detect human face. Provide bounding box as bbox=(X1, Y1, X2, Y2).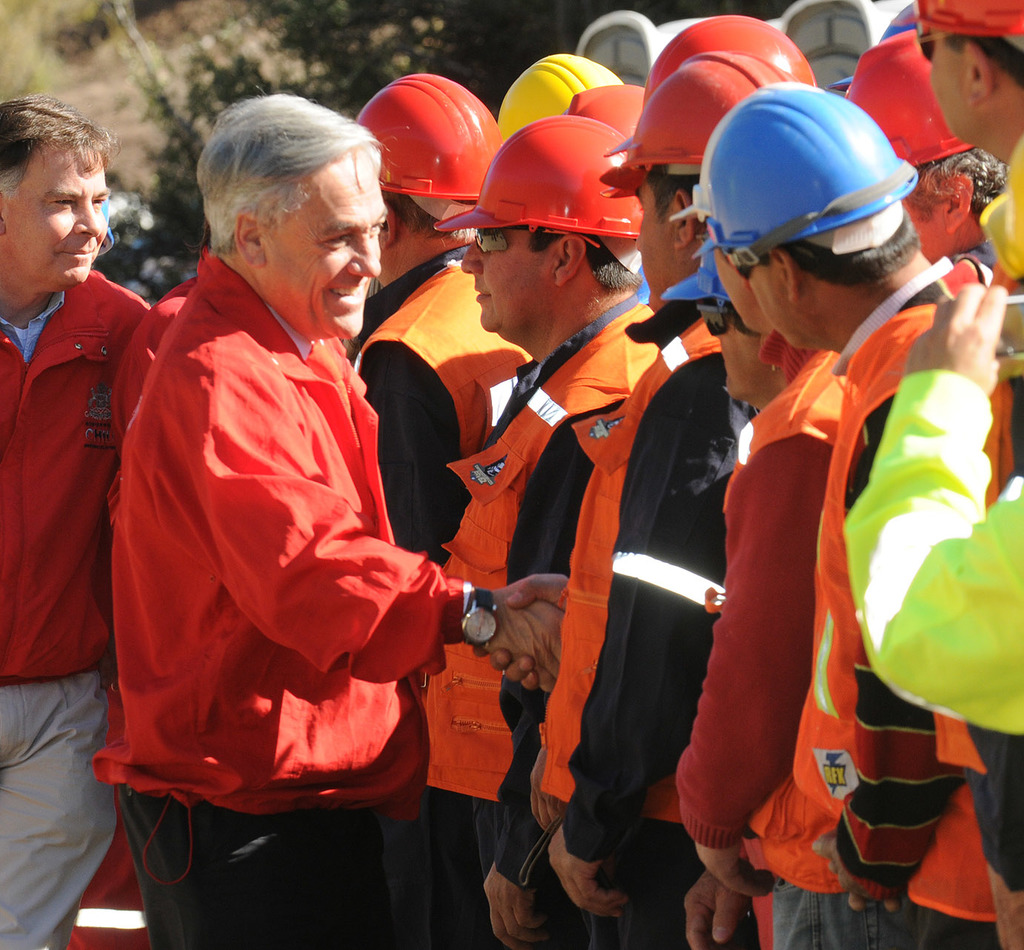
bbox=(456, 220, 544, 334).
